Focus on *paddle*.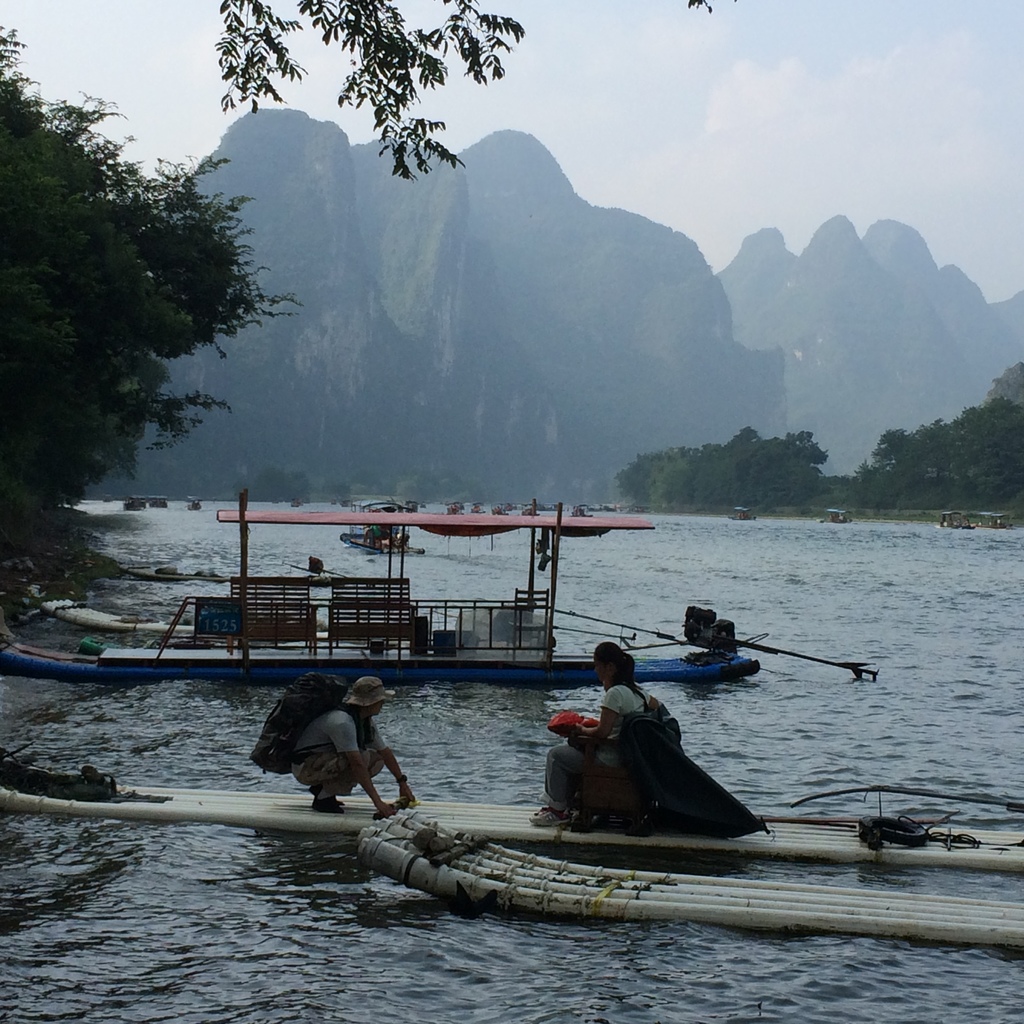
Focused at box=[758, 817, 860, 824].
